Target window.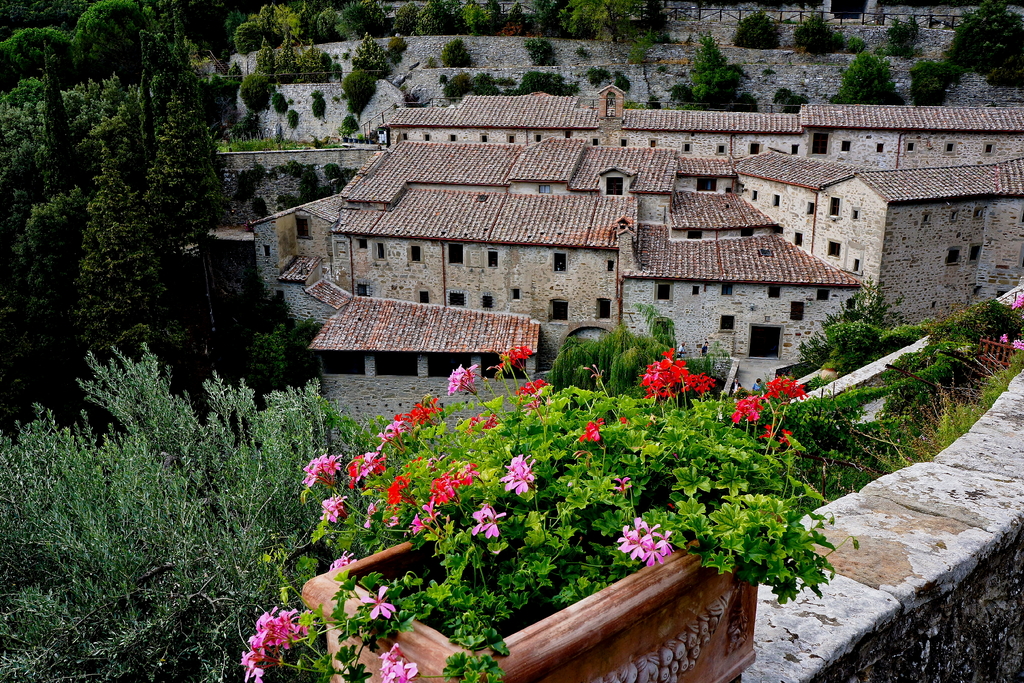
Target region: bbox=[532, 176, 556, 194].
